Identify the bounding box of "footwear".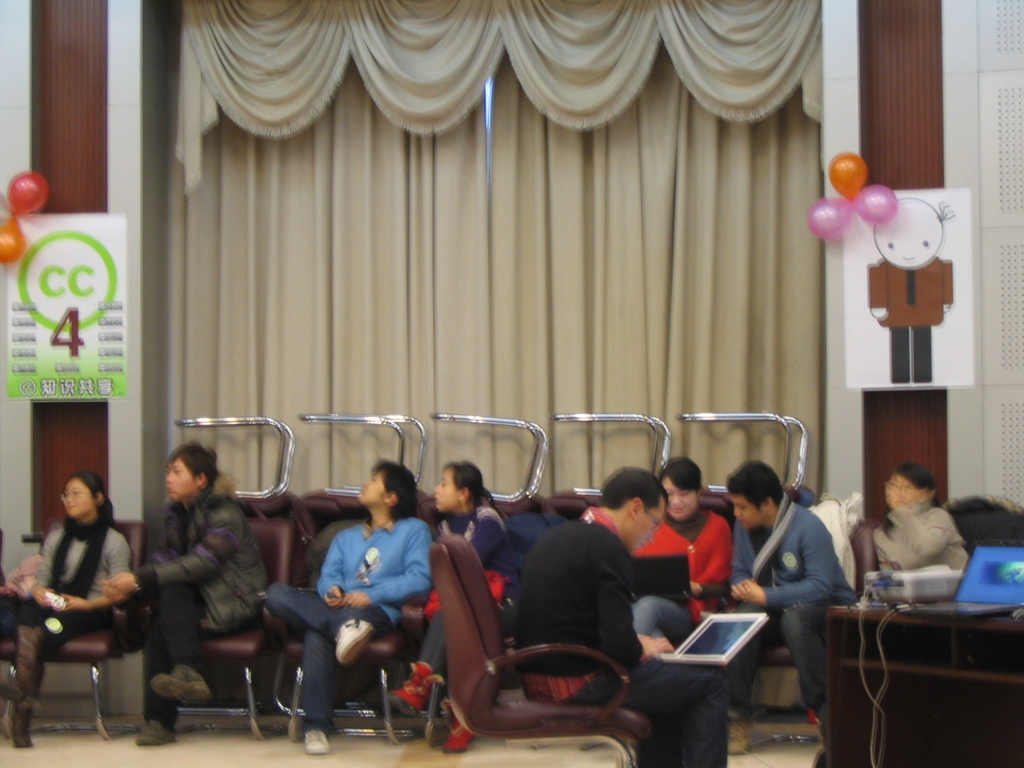
box(303, 729, 328, 760).
